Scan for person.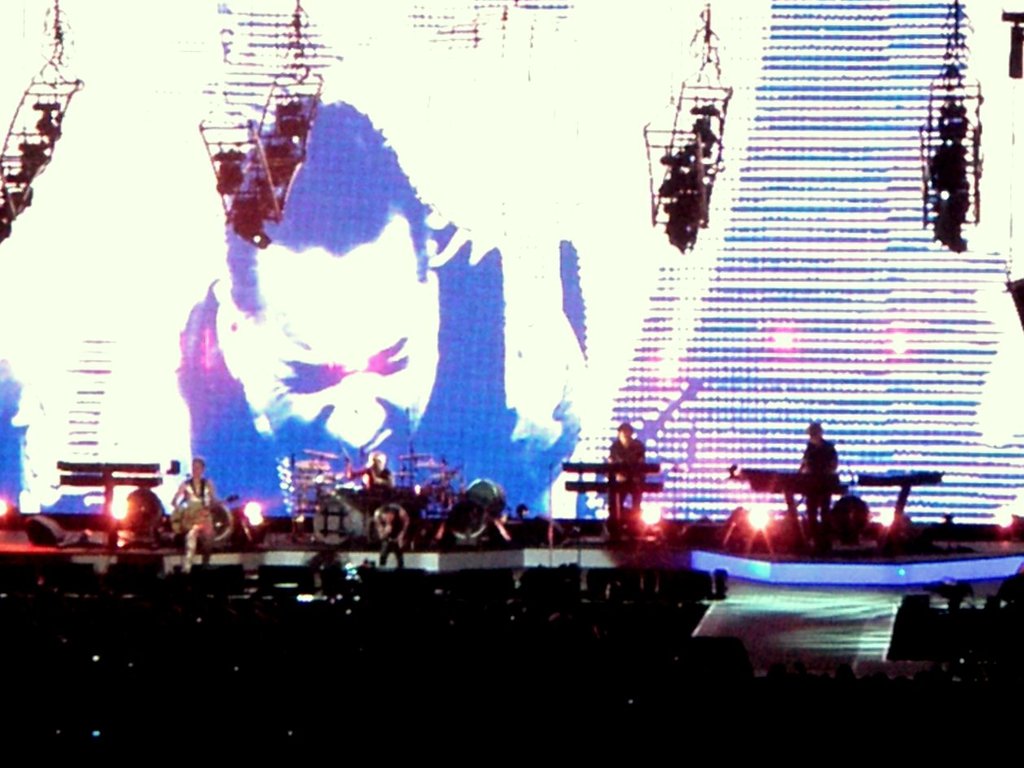
Scan result: 377/501/410/574.
